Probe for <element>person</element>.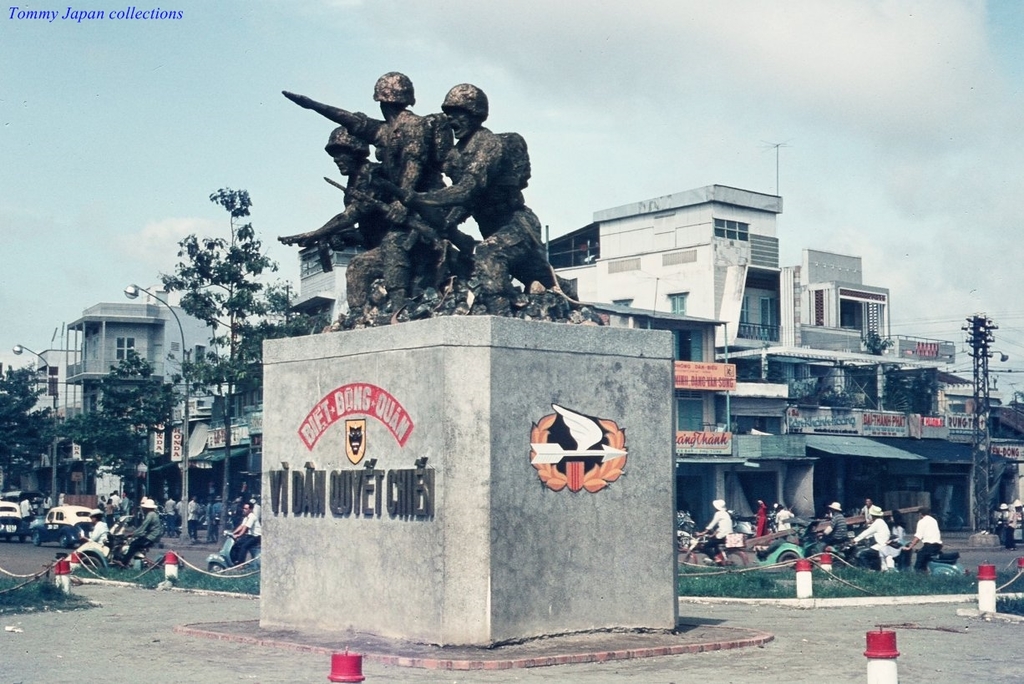
Probe result: pyautogui.locateOnScreen(276, 68, 457, 321).
